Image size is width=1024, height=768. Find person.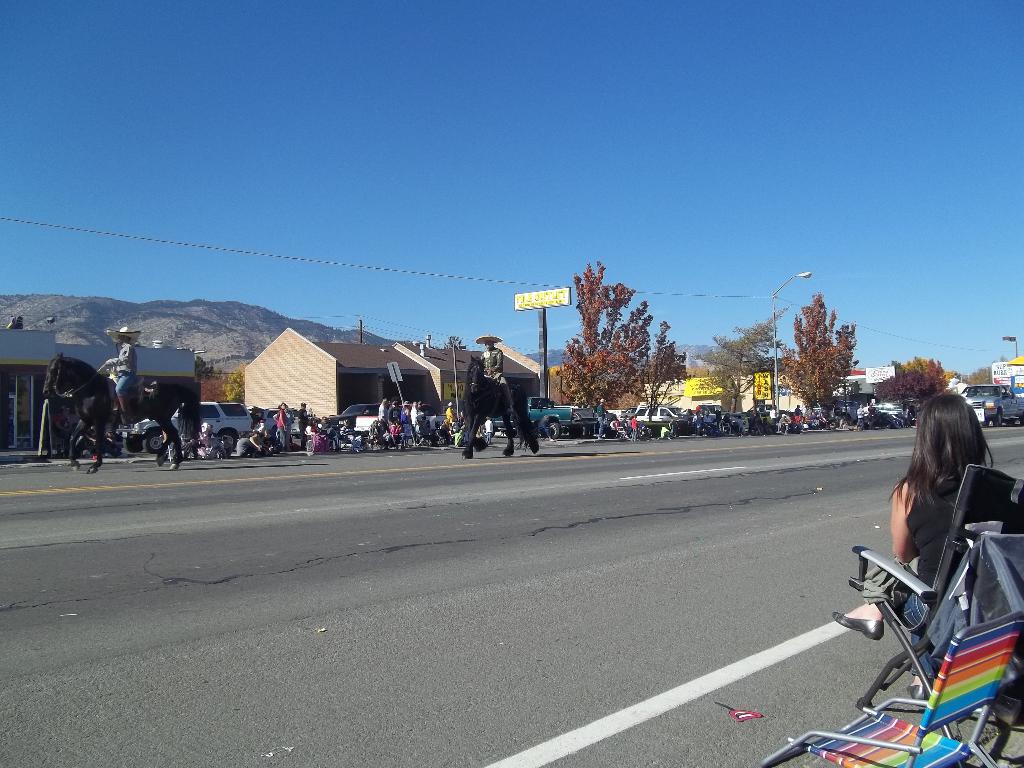
bbox(482, 415, 492, 440).
